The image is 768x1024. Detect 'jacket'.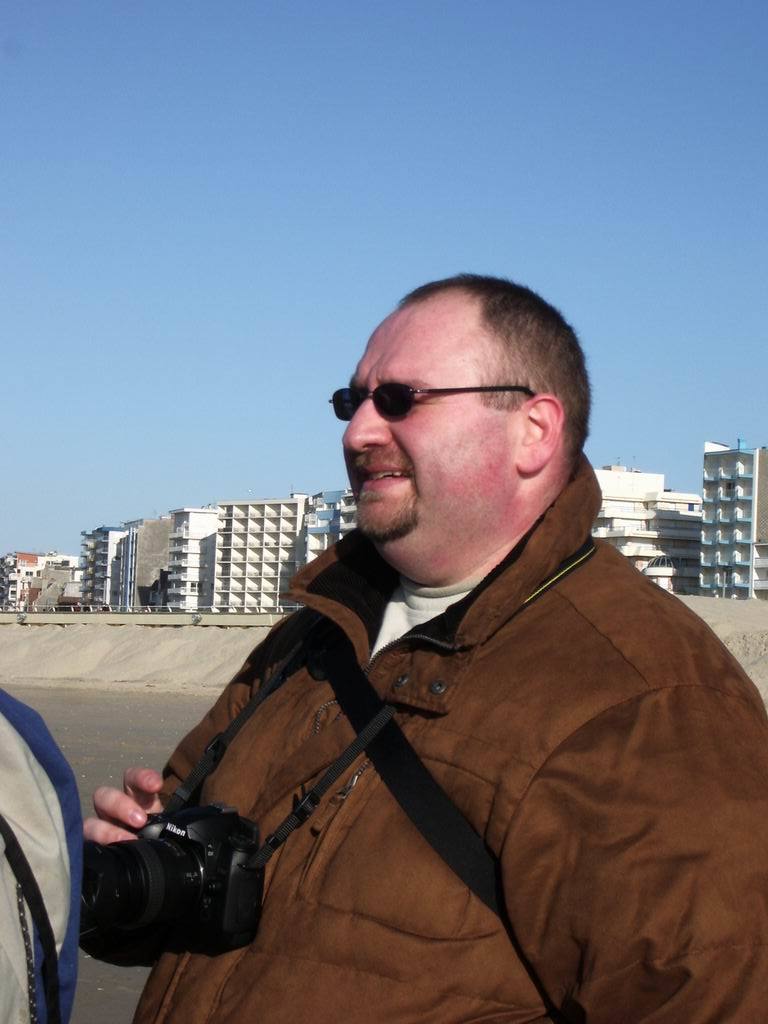
Detection: bbox(145, 445, 747, 1023).
